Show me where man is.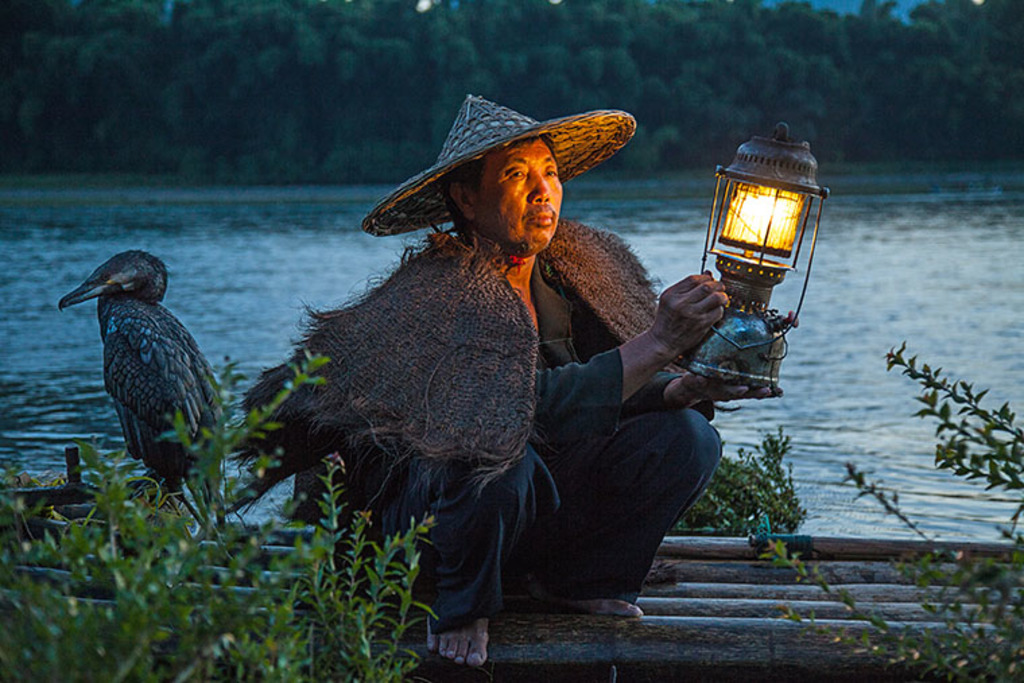
man is at select_region(245, 123, 756, 640).
